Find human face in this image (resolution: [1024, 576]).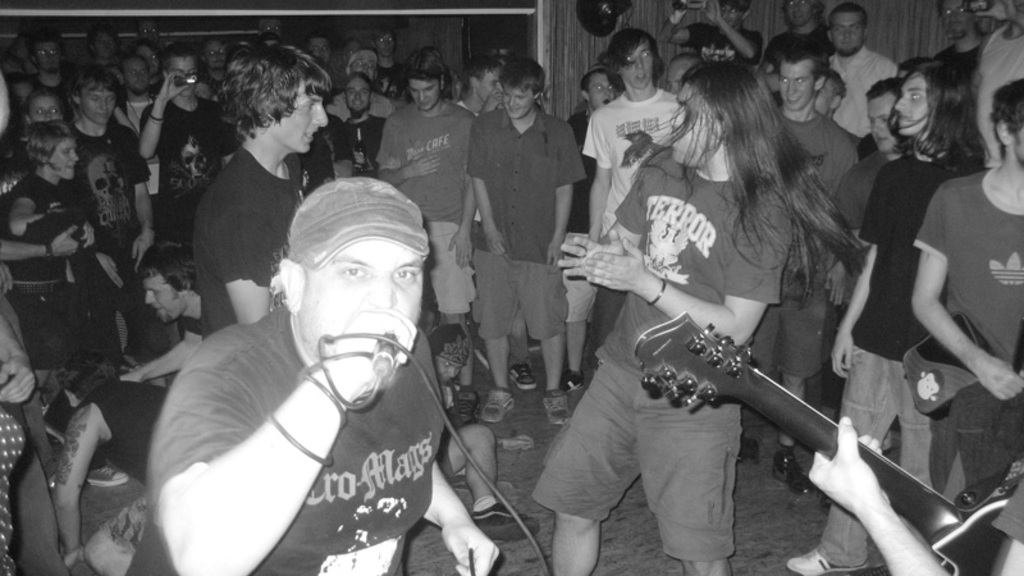
bbox(303, 239, 425, 356).
